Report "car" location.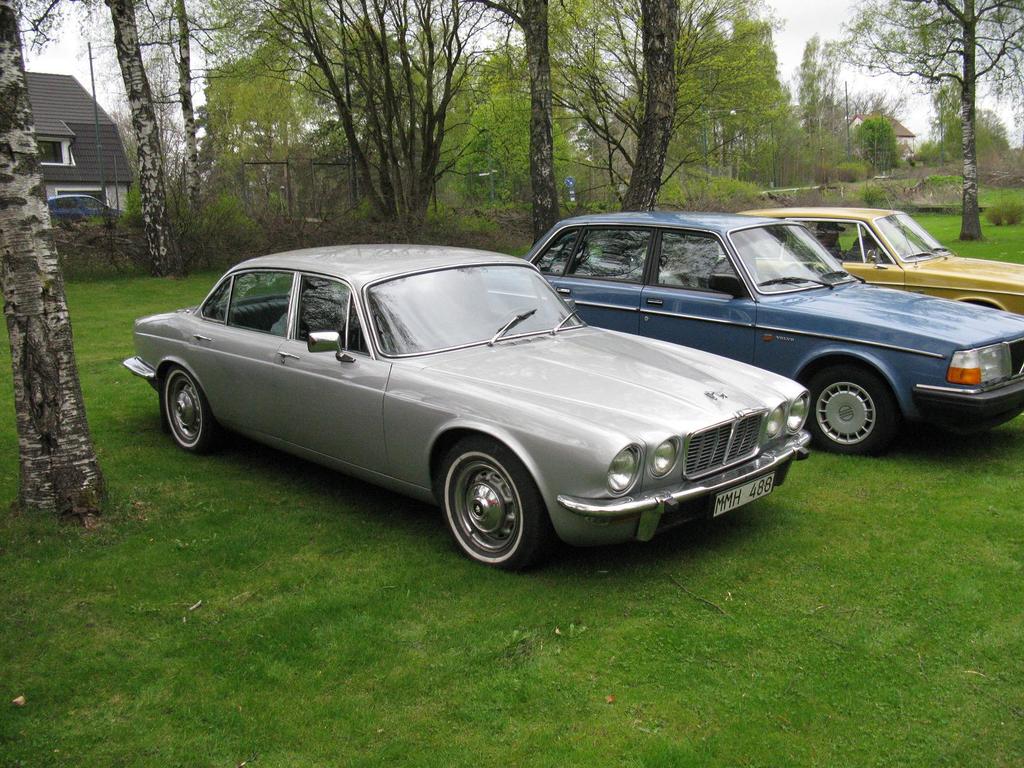
Report: 696, 205, 1023, 318.
